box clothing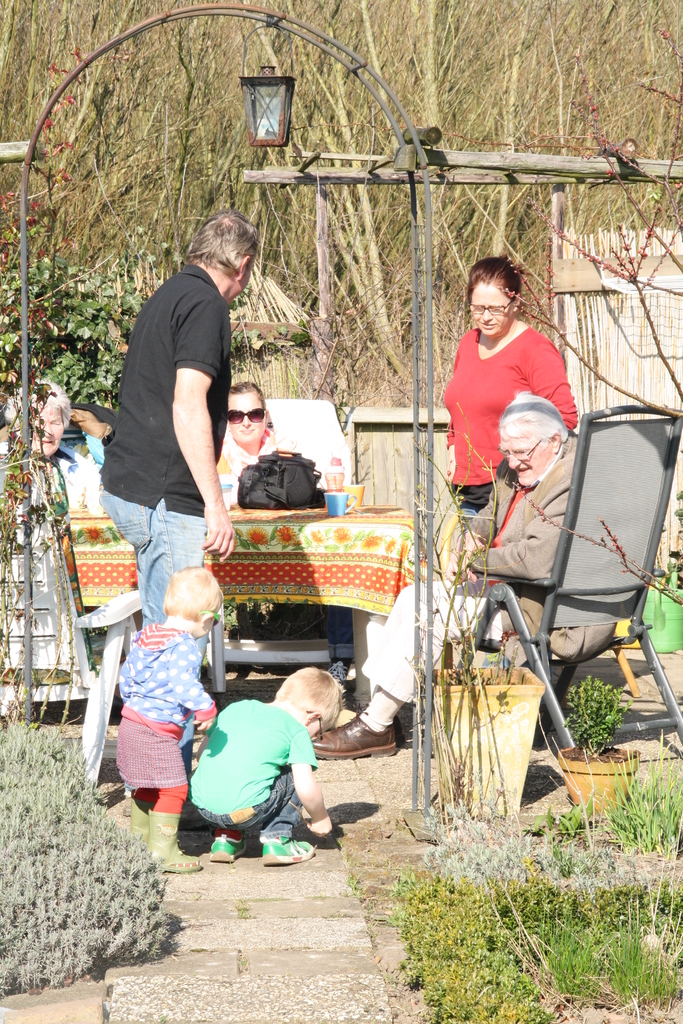
{"left": 3, "top": 438, "right": 100, "bottom": 510}
